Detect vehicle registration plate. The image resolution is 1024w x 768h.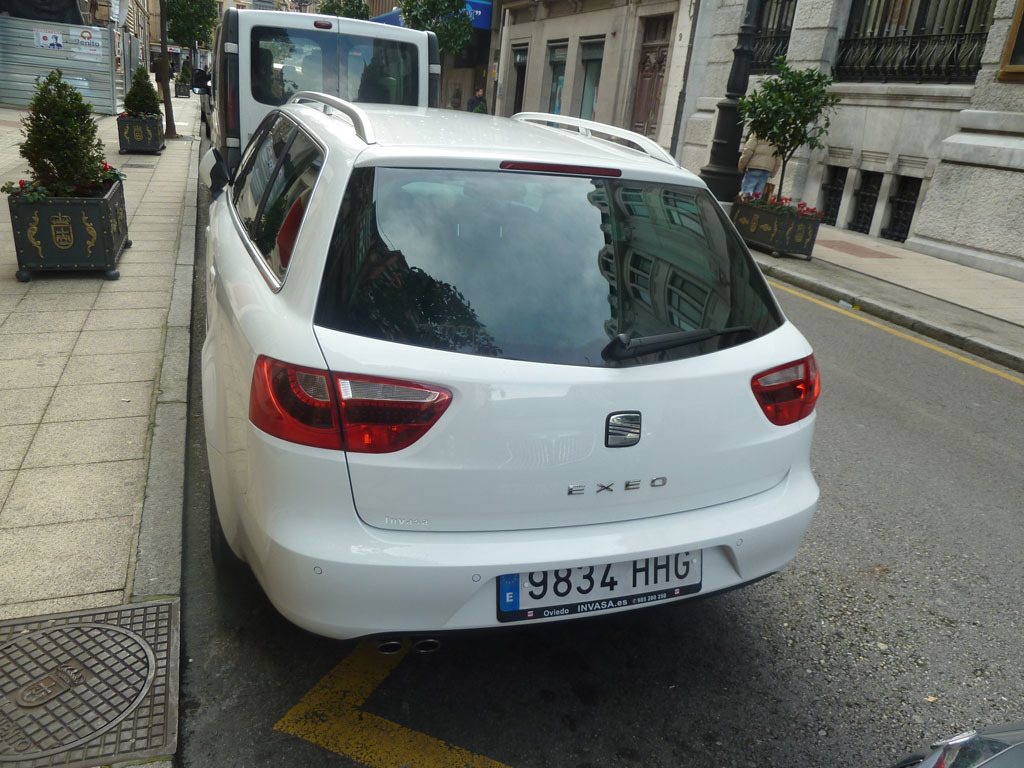
left=496, top=548, right=702, bottom=622.
